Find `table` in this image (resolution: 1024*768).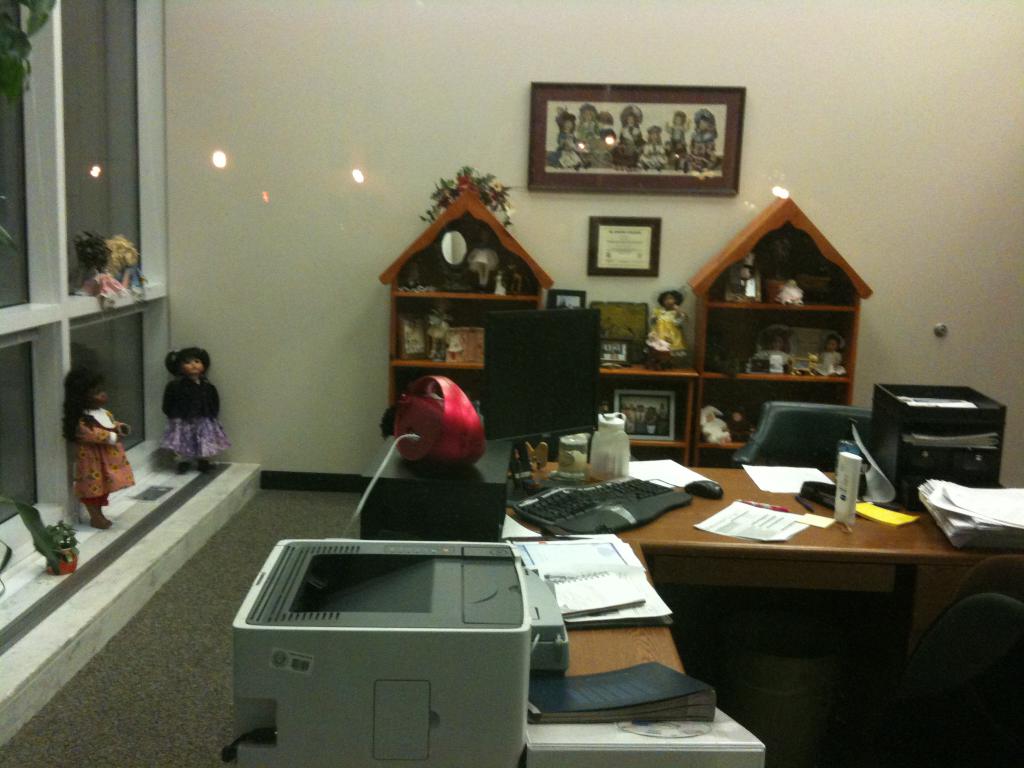
locate(540, 543, 692, 684).
